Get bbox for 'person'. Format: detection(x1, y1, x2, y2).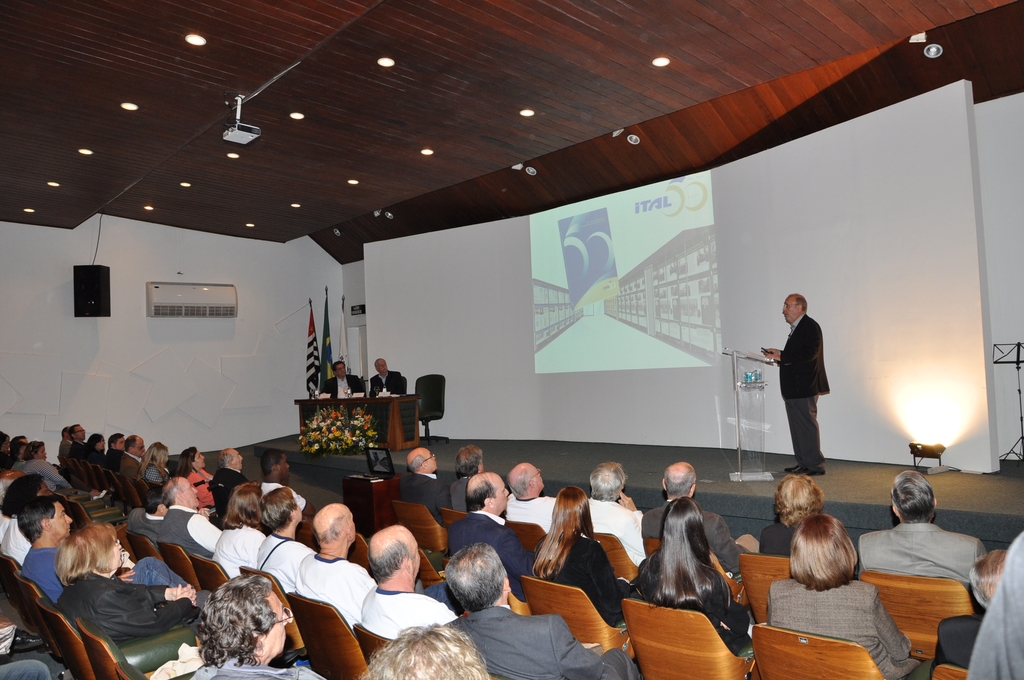
detection(206, 482, 272, 574).
